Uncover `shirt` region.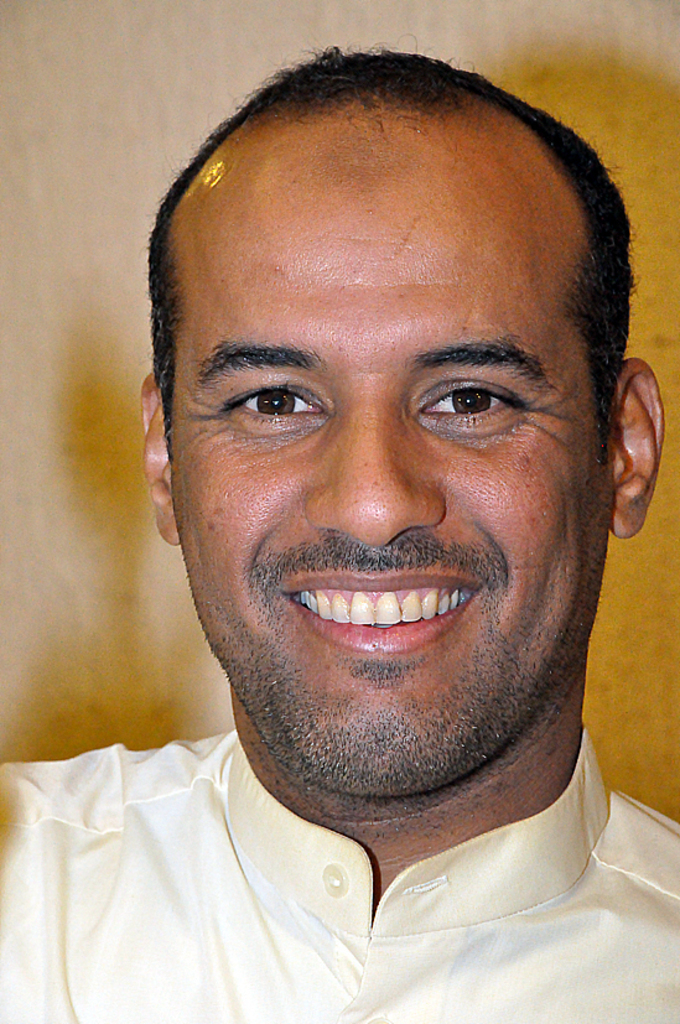
Uncovered: (0, 729, 679, 1023).
